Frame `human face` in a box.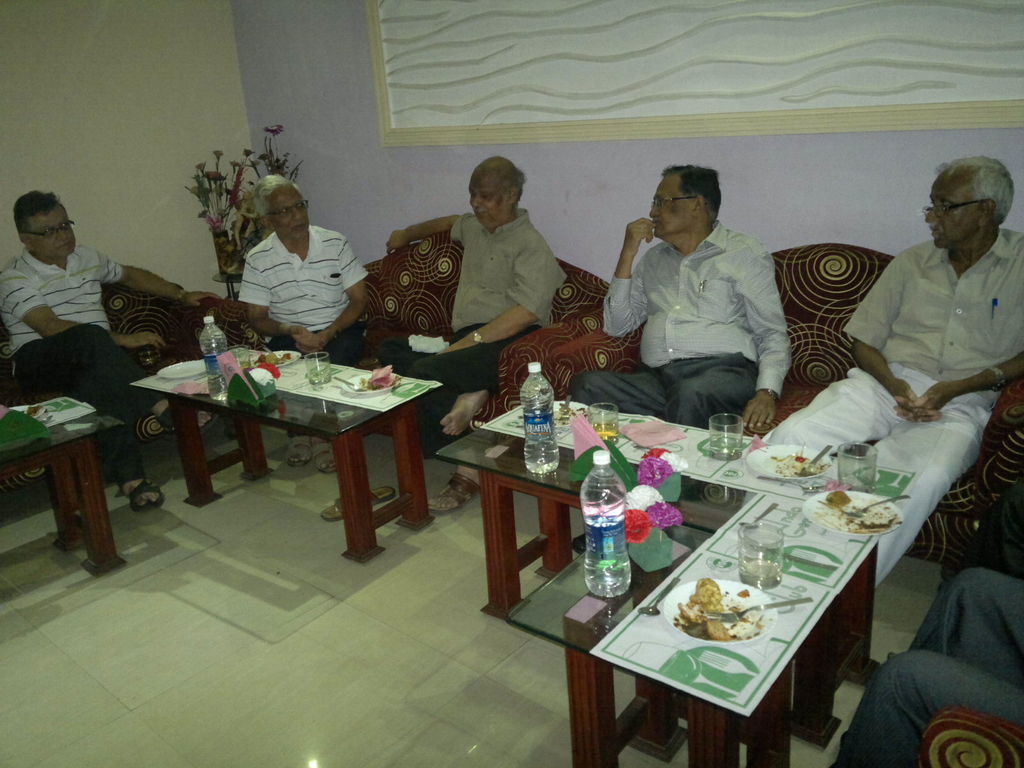
crop(266, 186, 309, 241).
